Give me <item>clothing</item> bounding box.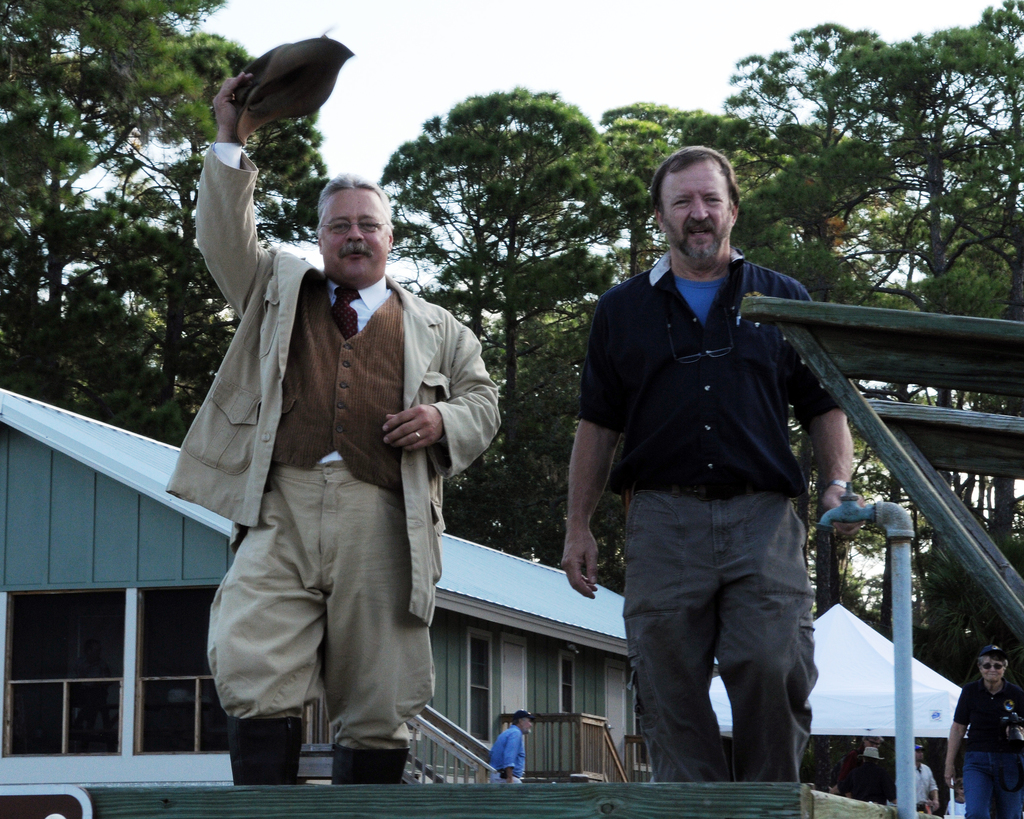
<region>182, 203, 489, 763</region>.
